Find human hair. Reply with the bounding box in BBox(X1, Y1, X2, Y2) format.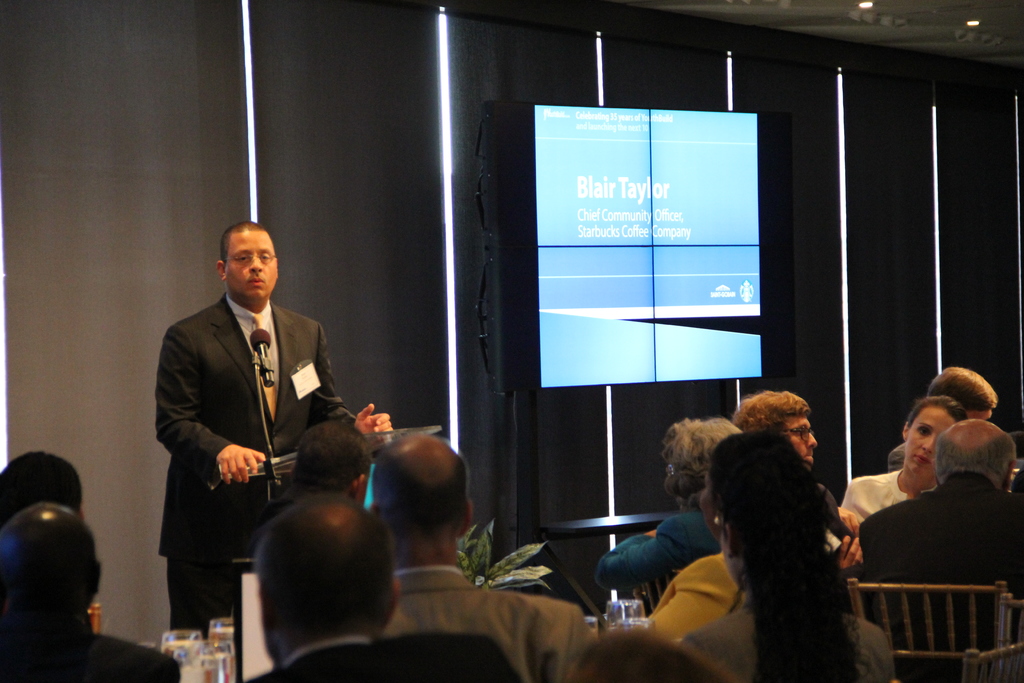
BBox(660, 416, 746, 515).
